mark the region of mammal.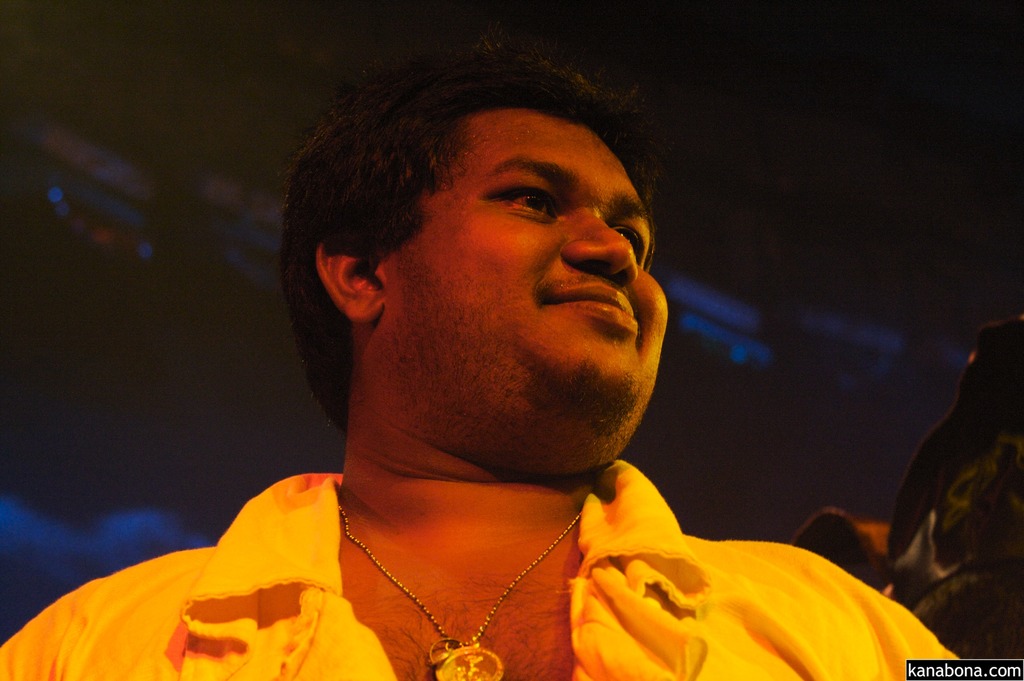
Region: 88:79:927:677.
